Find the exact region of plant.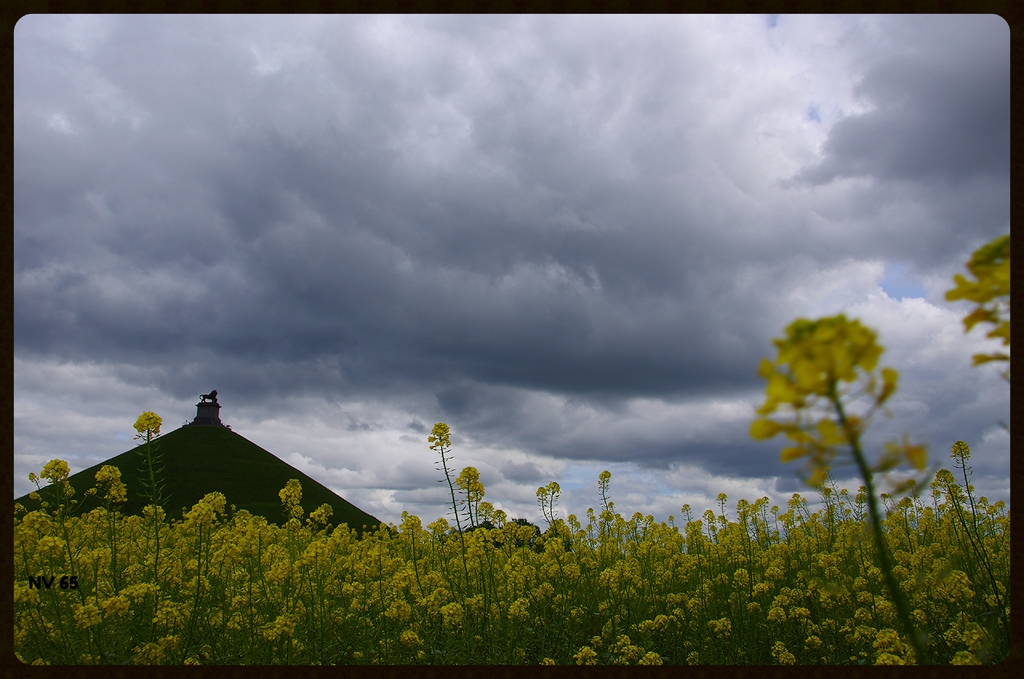
Exact region: <region>748, 300, 962, 678</region>.
